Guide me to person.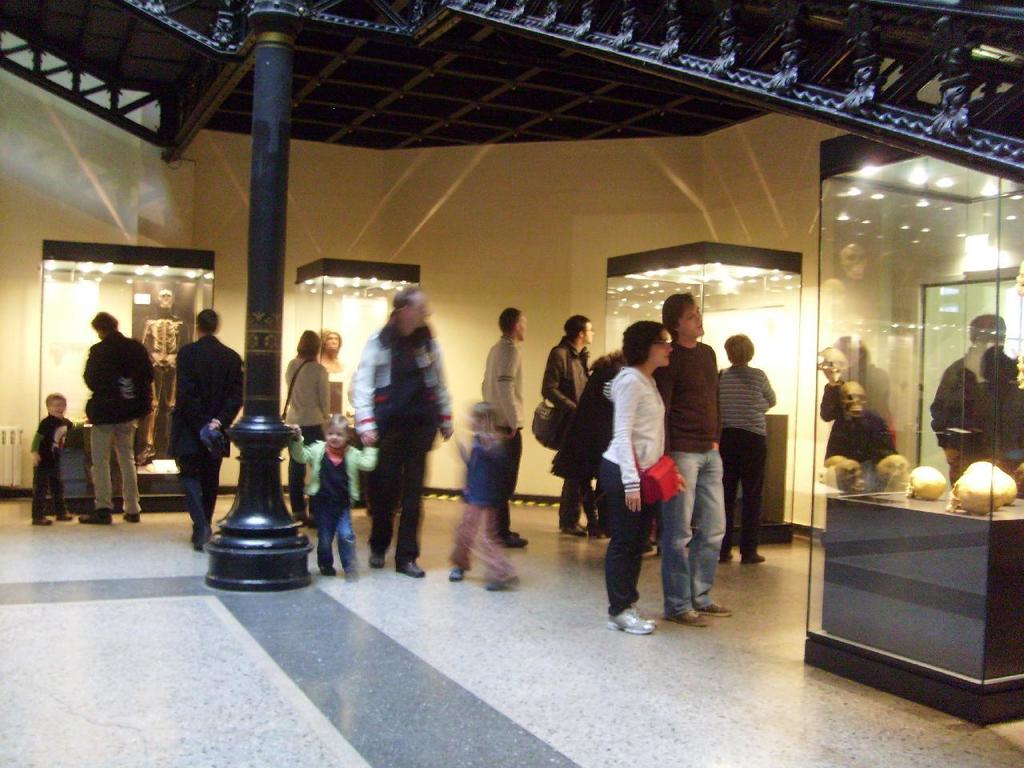
Guidance: (290, 412, 381, 582).
